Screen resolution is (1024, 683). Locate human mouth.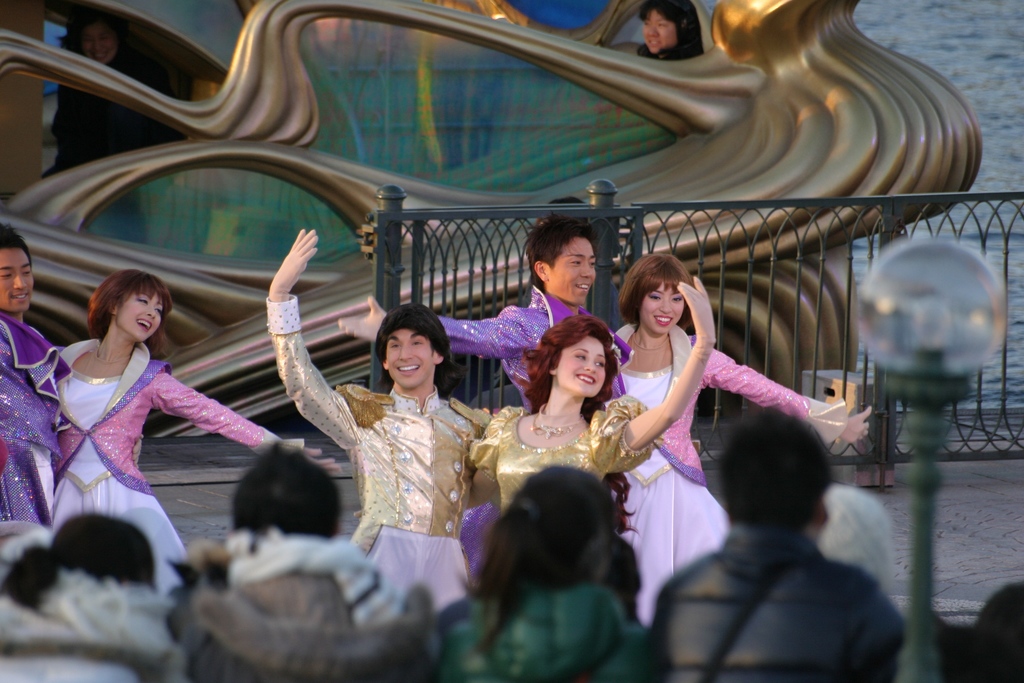
[x1=658, y1=318, x2=672, y2=324].
